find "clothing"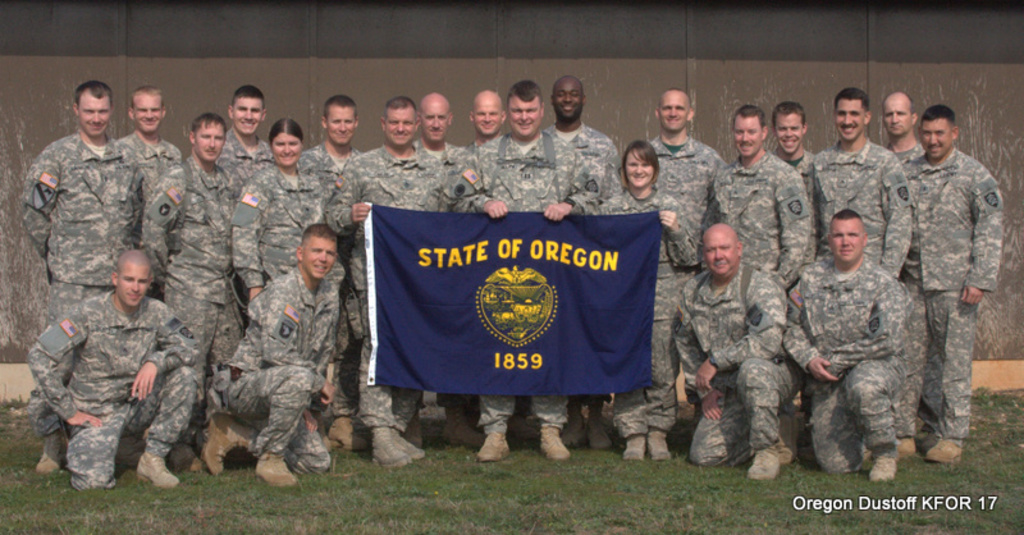
<bbox>218, 243, 347, 462</bbox>
